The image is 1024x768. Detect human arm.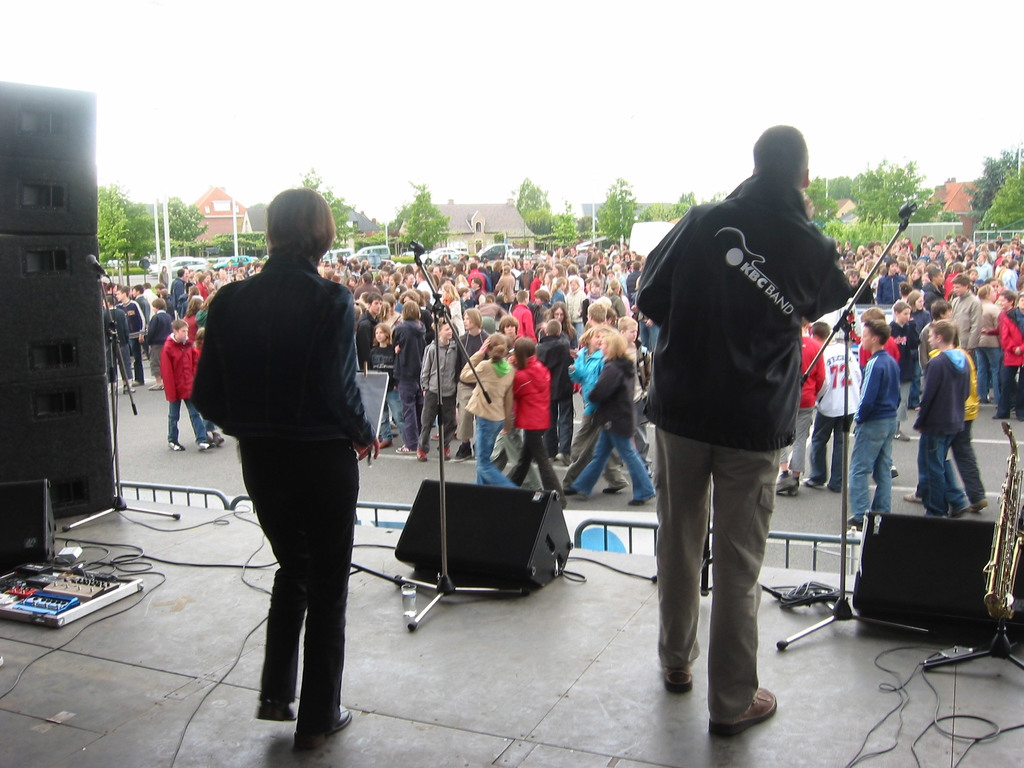
Detection: <bbox>805, 196, 857, 324</bbox>.
